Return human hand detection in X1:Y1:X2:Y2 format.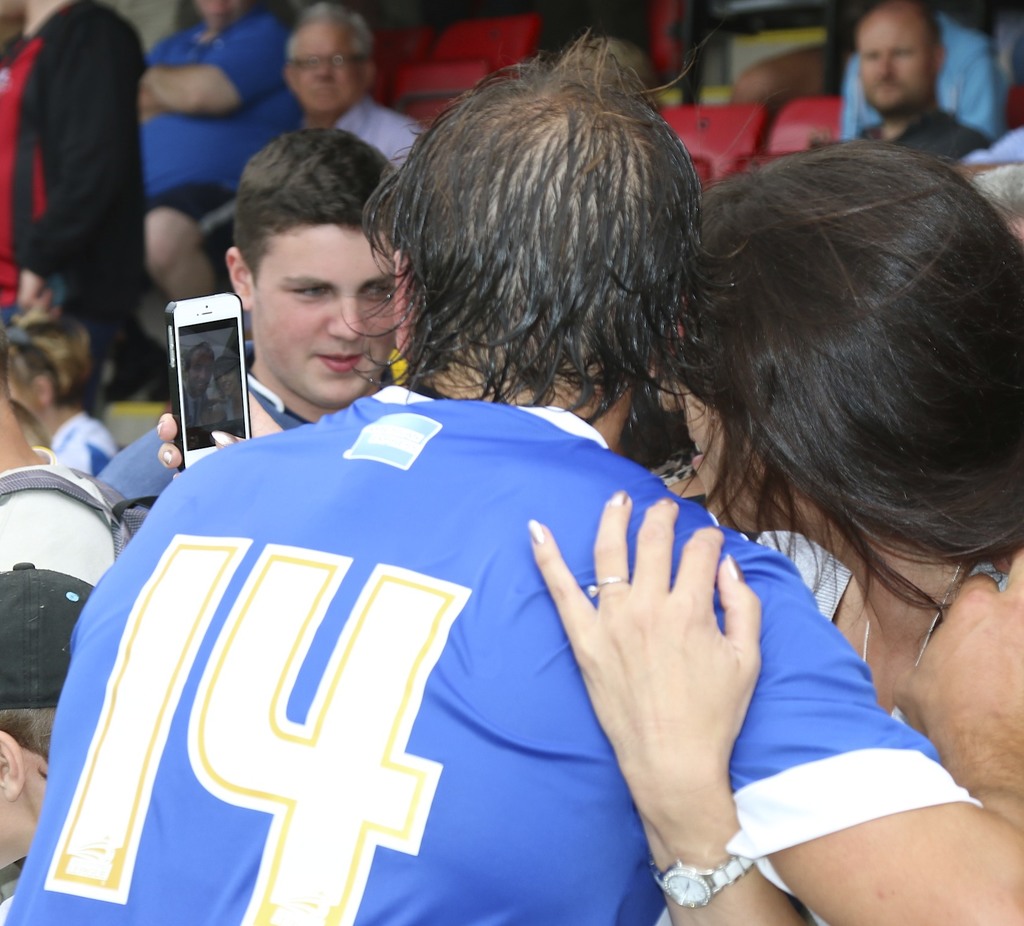
549:513:793:787.
